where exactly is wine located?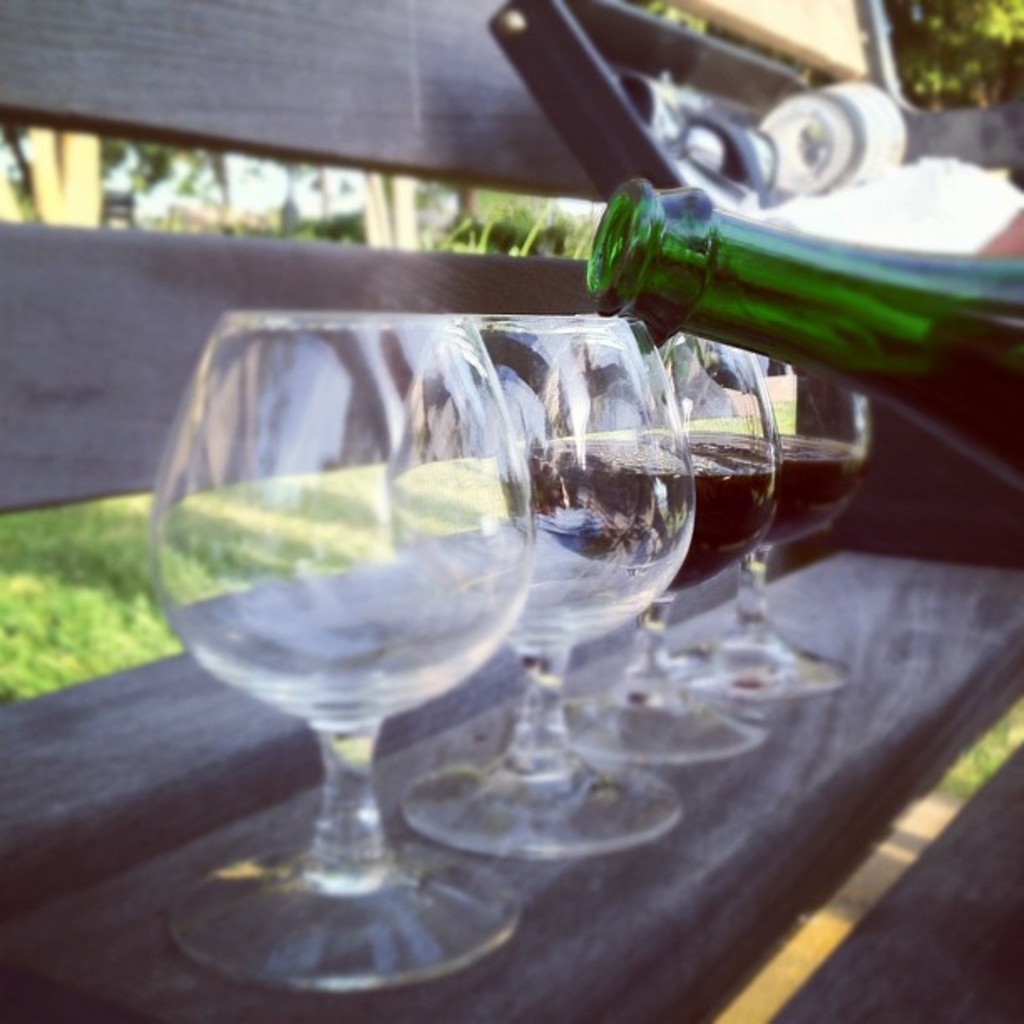
Its bounding box is {"left": 527, "top": 430, "right": 773, "bottom": 594}.
